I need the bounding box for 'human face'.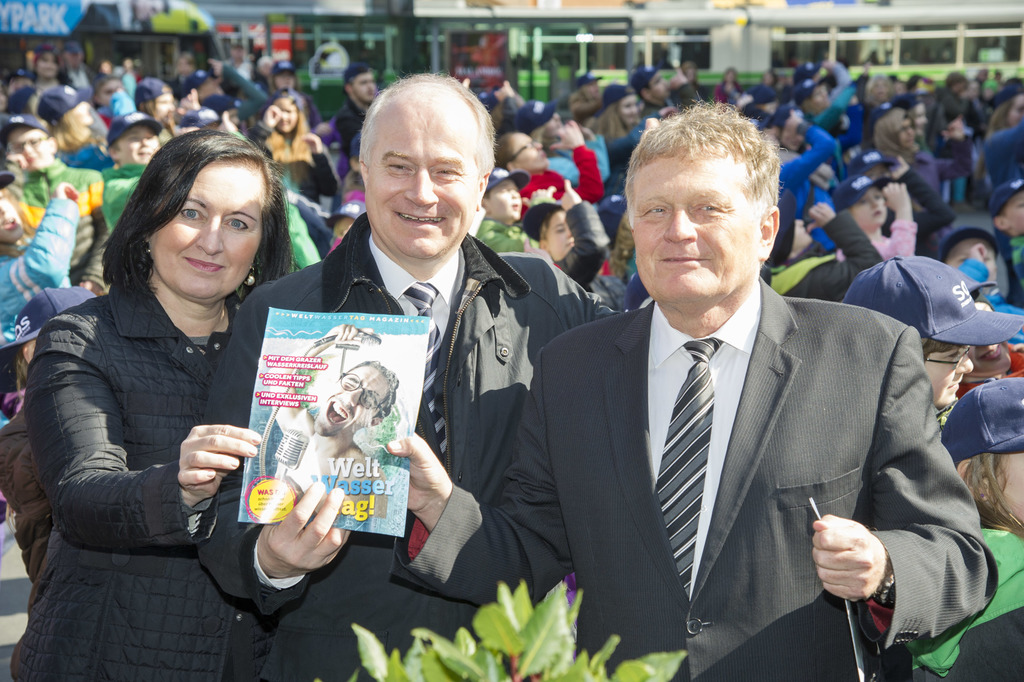
Here it is: 369 113 476 256.
